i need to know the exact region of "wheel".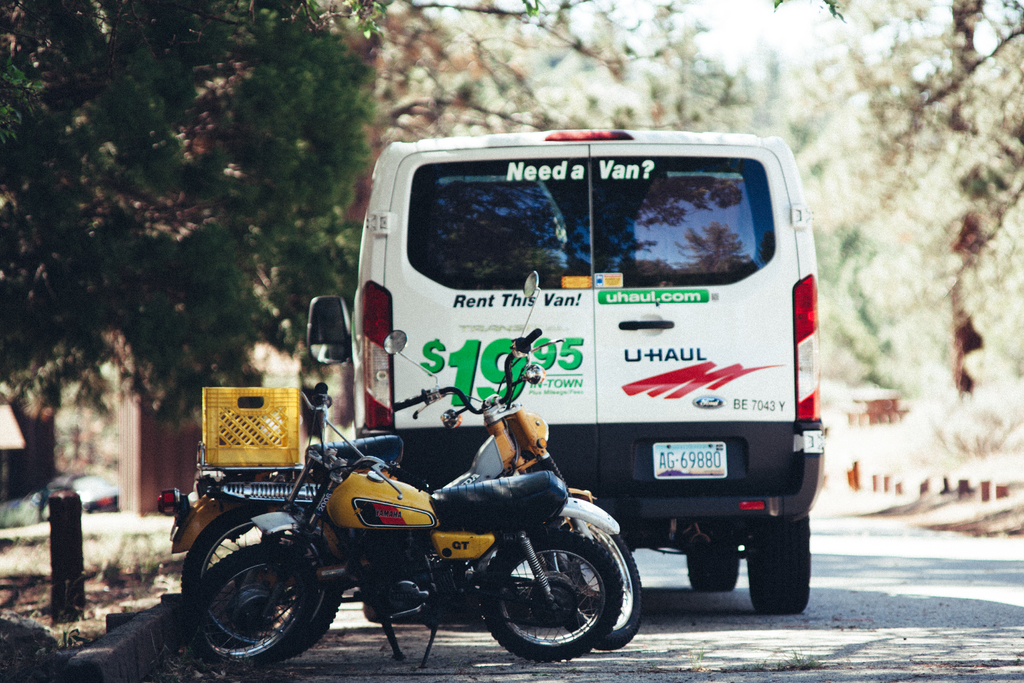
Region: [left=180, top=500, right=326, bottom=664].
